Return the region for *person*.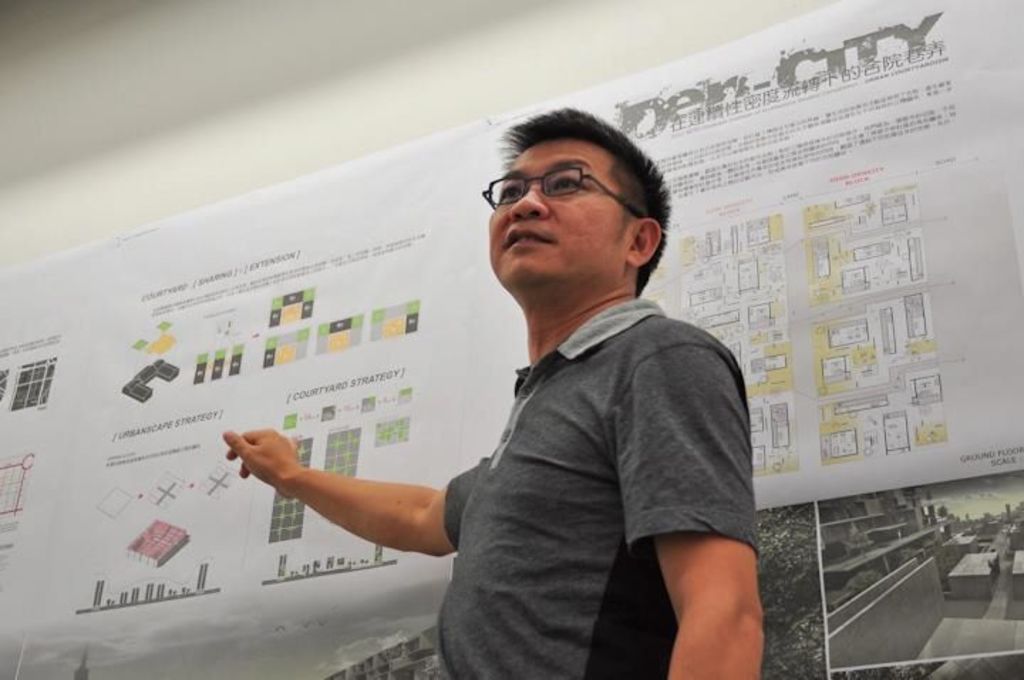
225, 104, 764, 679.
